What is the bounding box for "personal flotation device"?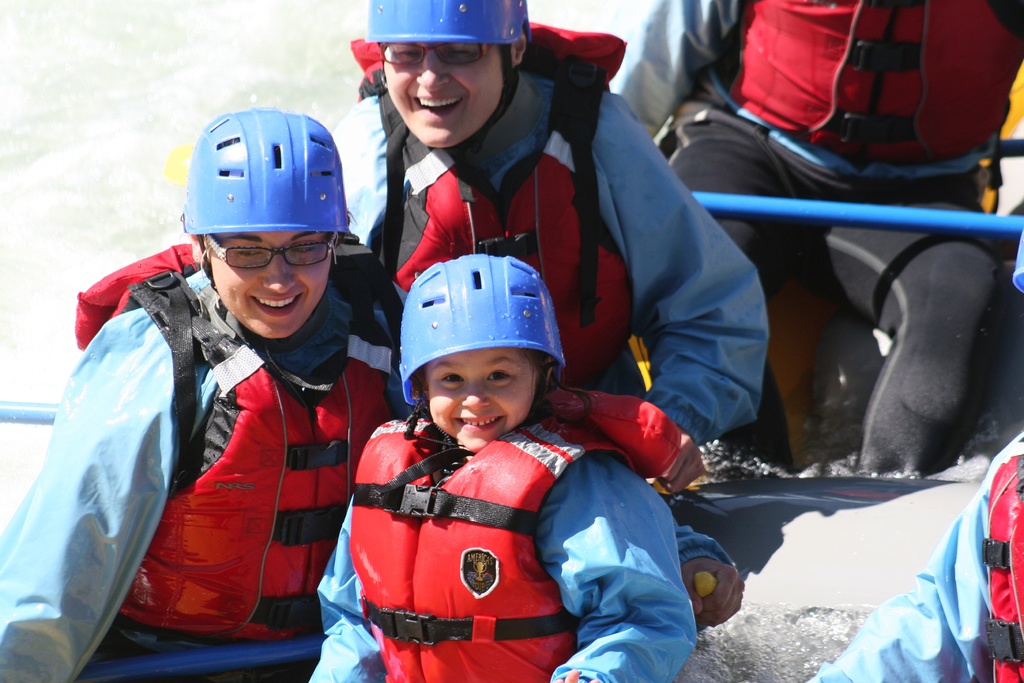
Rect(342, 411, 644, 682).
